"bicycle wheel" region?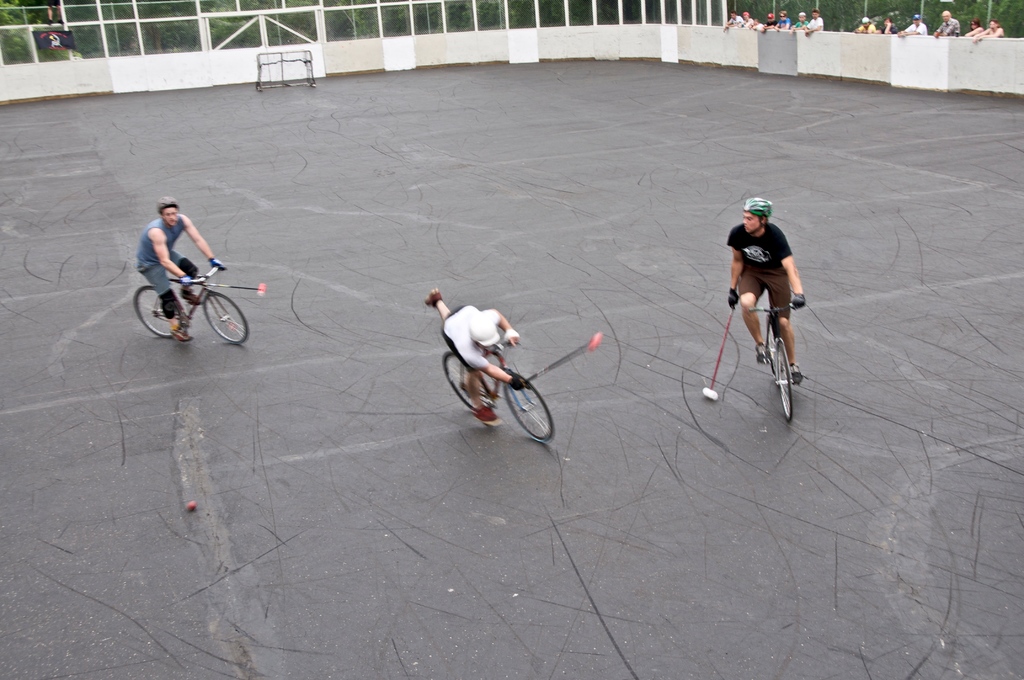
[left=509, top=376, right=557, bottom=445]
